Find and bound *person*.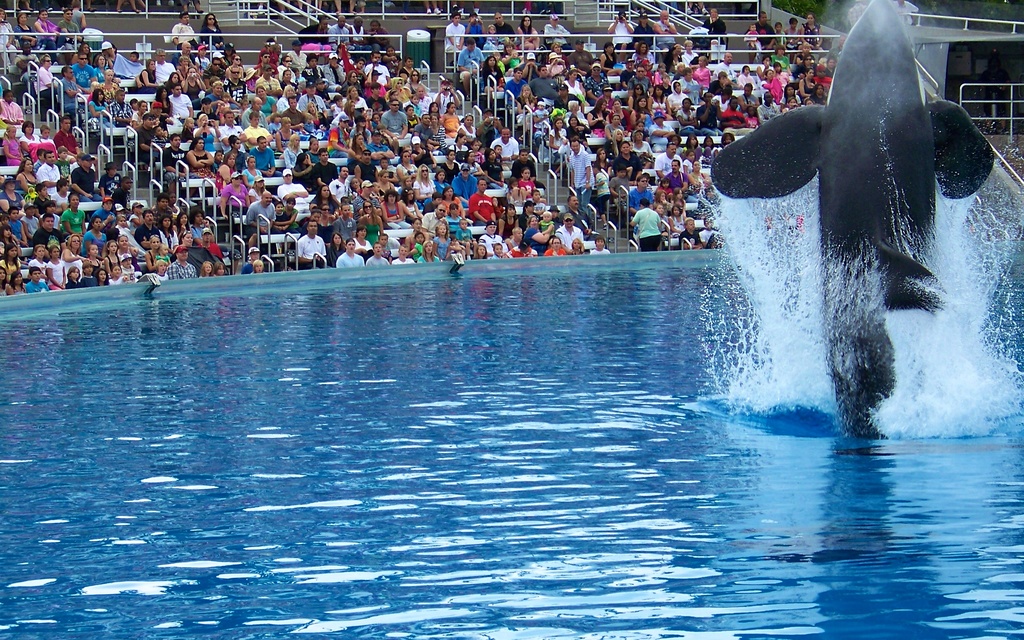
Bound: 568 134 595 226.
